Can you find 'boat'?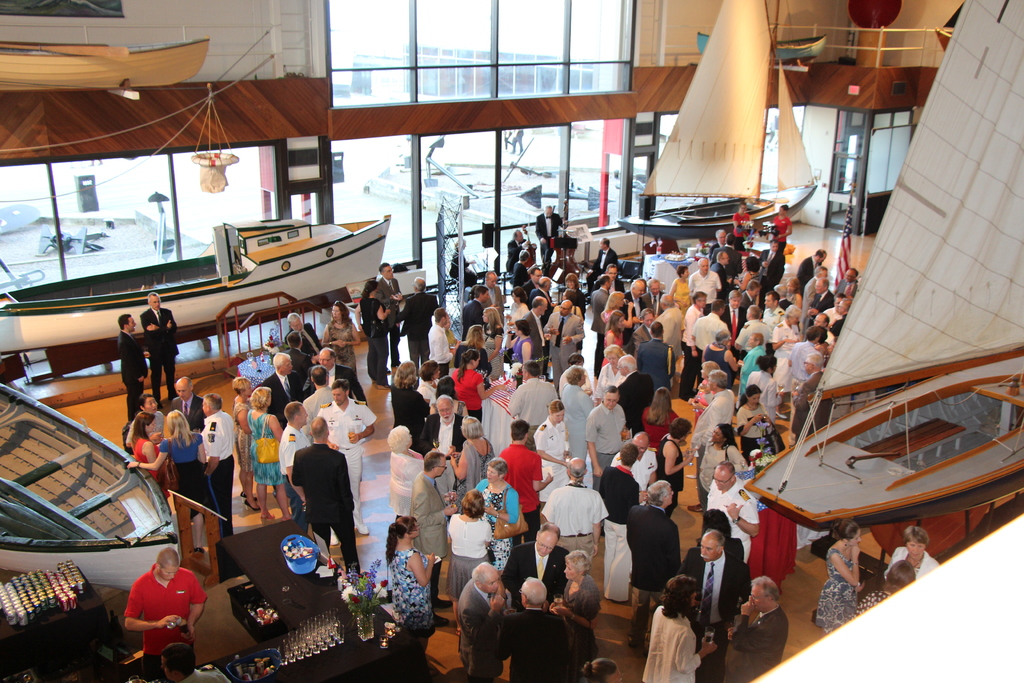
Yes, bounding box: rect(640, 4, 829, 236).
